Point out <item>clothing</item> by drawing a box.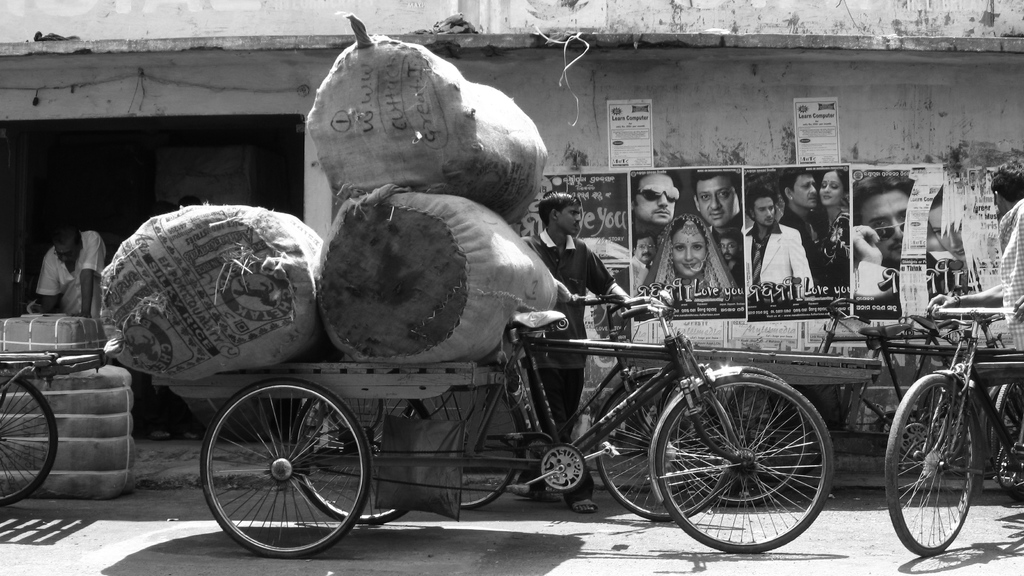
821, 212, 851, 285.
